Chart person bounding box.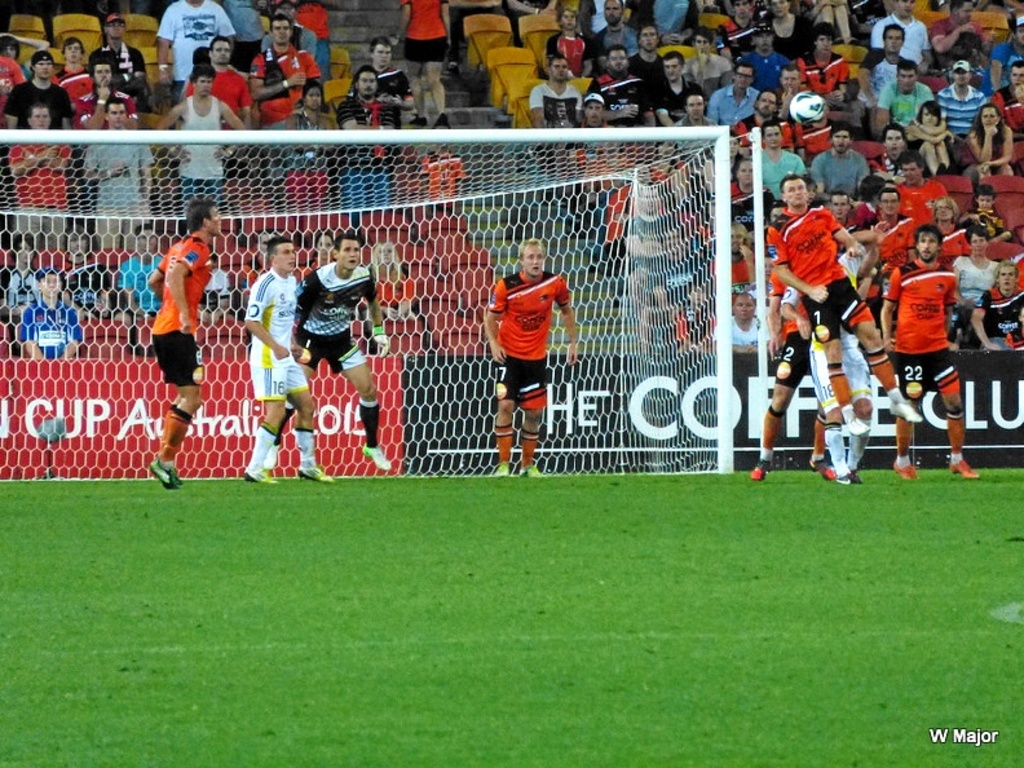
Charted: <box>412,112,459,203</box>.
